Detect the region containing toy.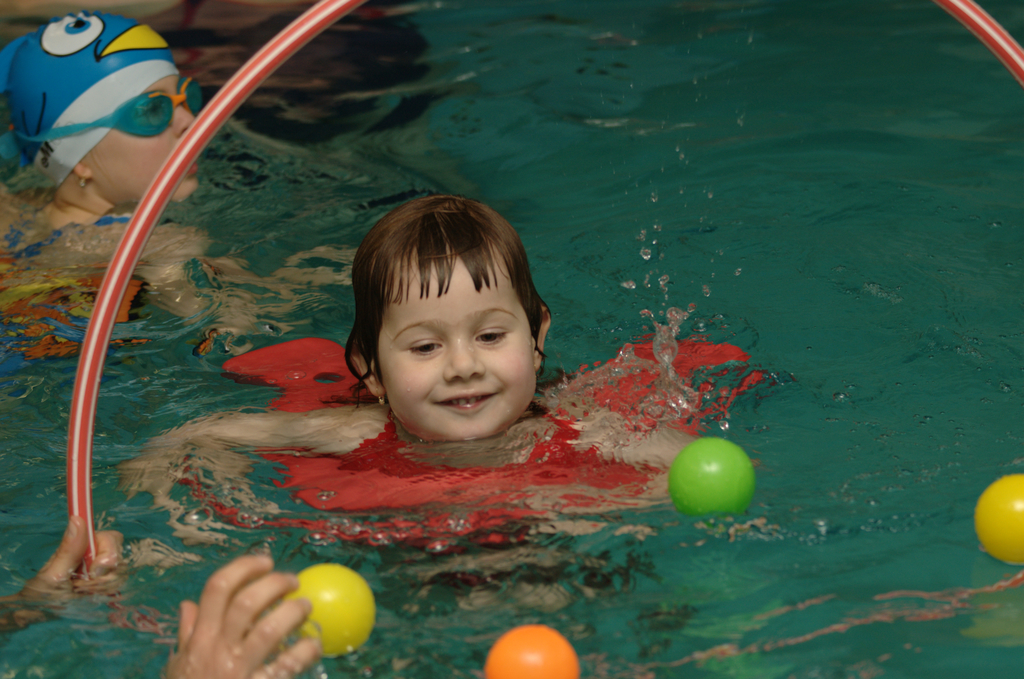
bbox=[271, 563, 382, 673].
